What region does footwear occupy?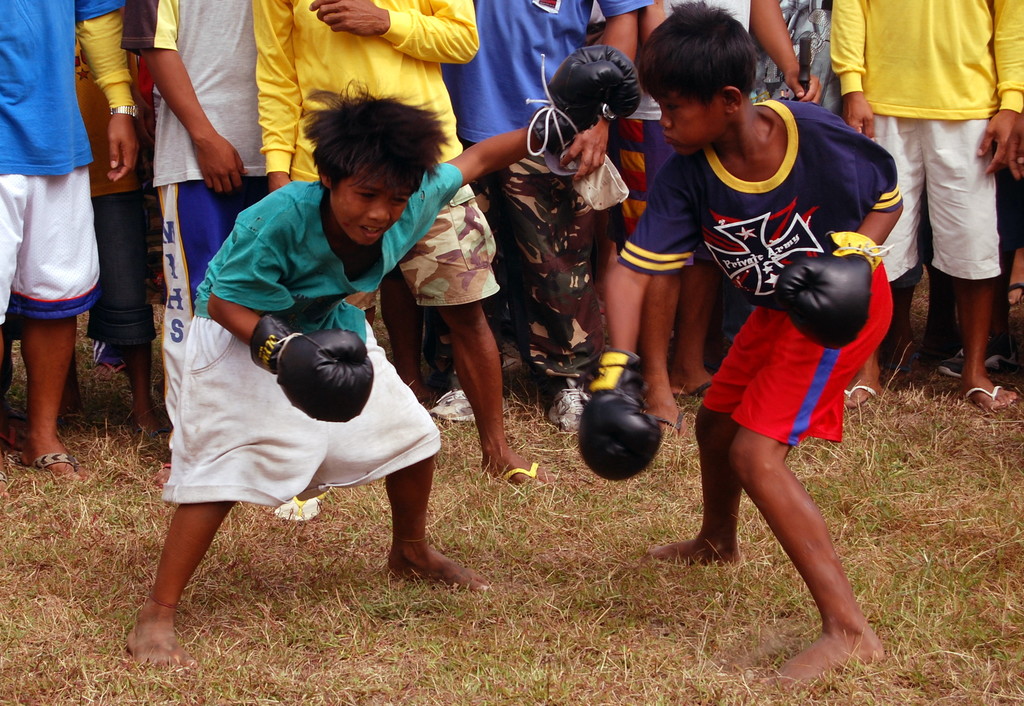
{"x1": 941, "y1": 344, "x2": 1018, "y2": 376}.
